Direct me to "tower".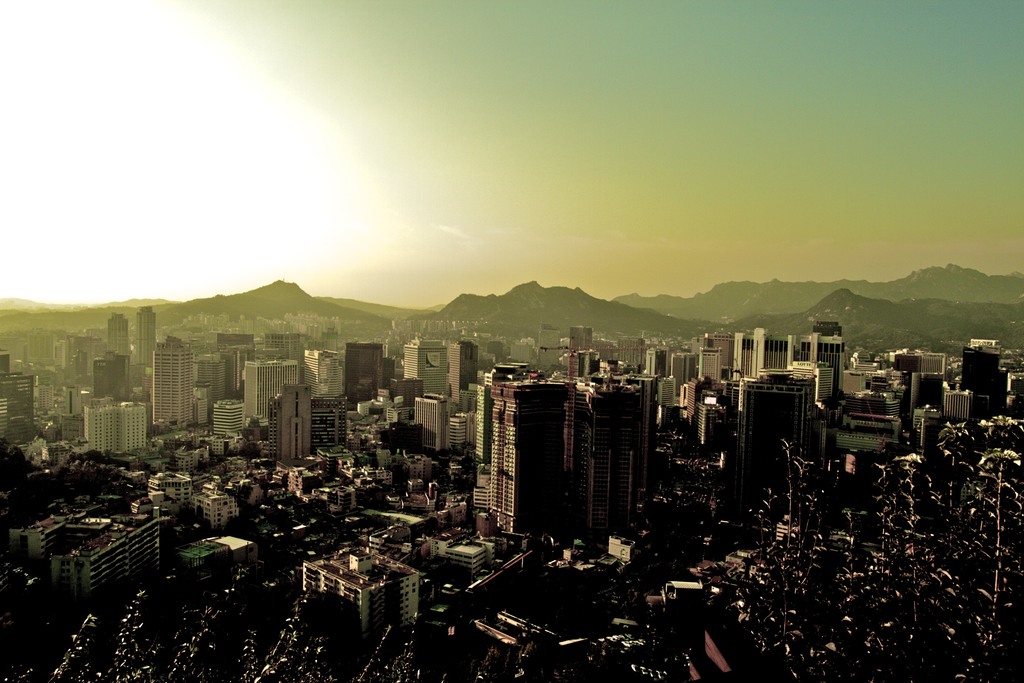
Direction: [467, 380, 560, 557].
